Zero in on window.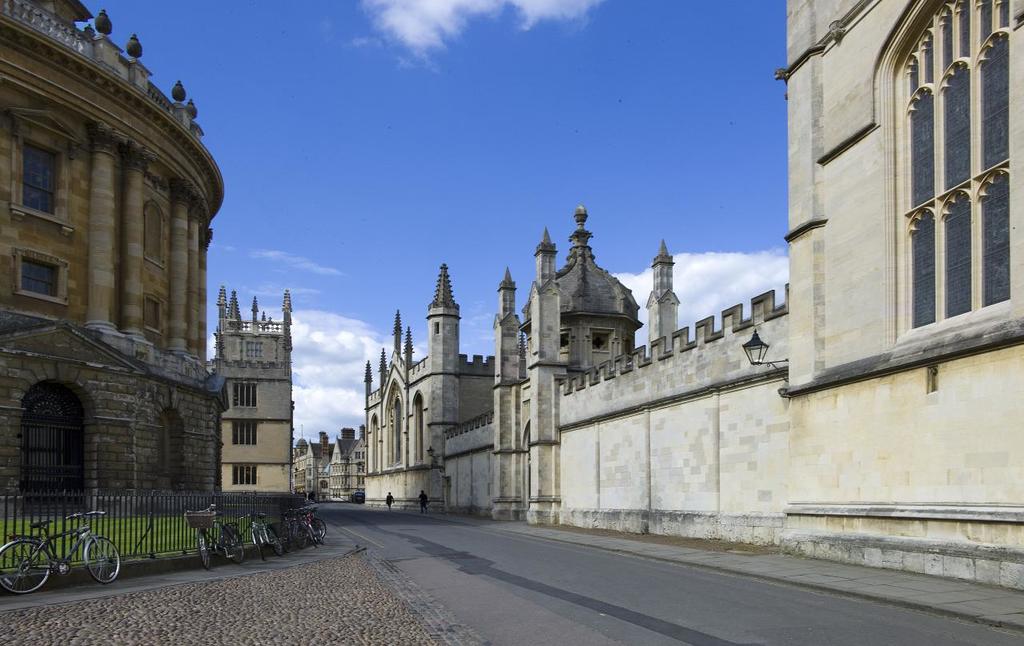
Zeroed in: rect(590, 328, 610, 356).
